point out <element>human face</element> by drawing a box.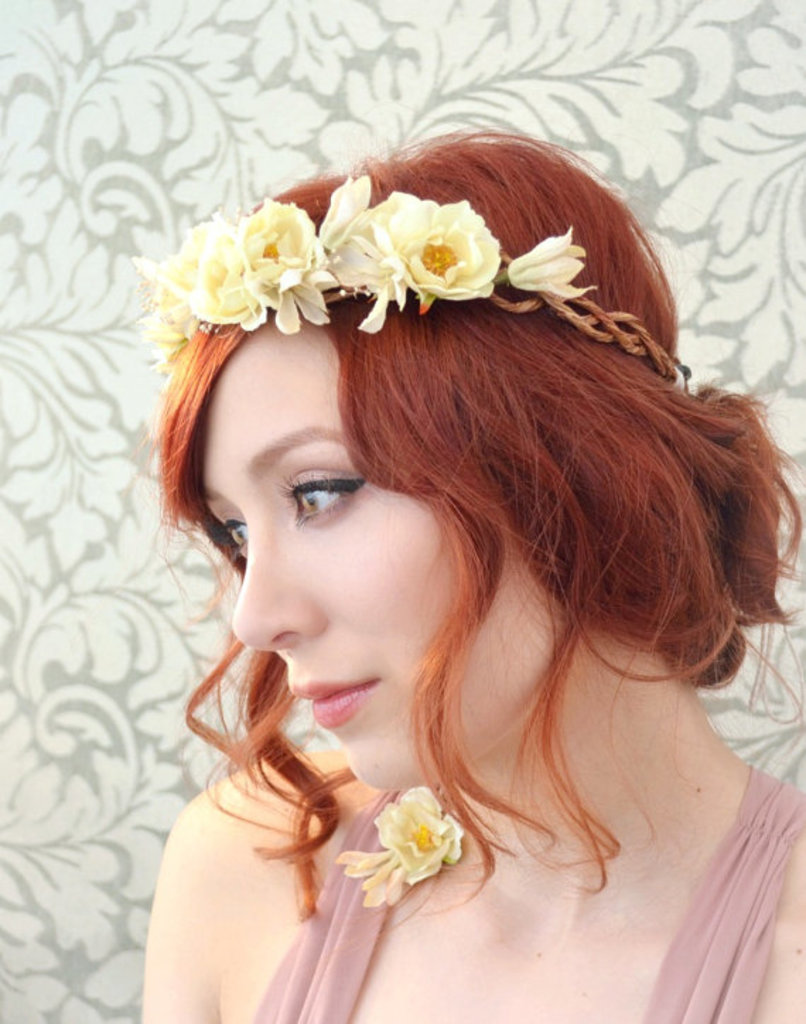
<region>194, 321, 573, 786</region>.
